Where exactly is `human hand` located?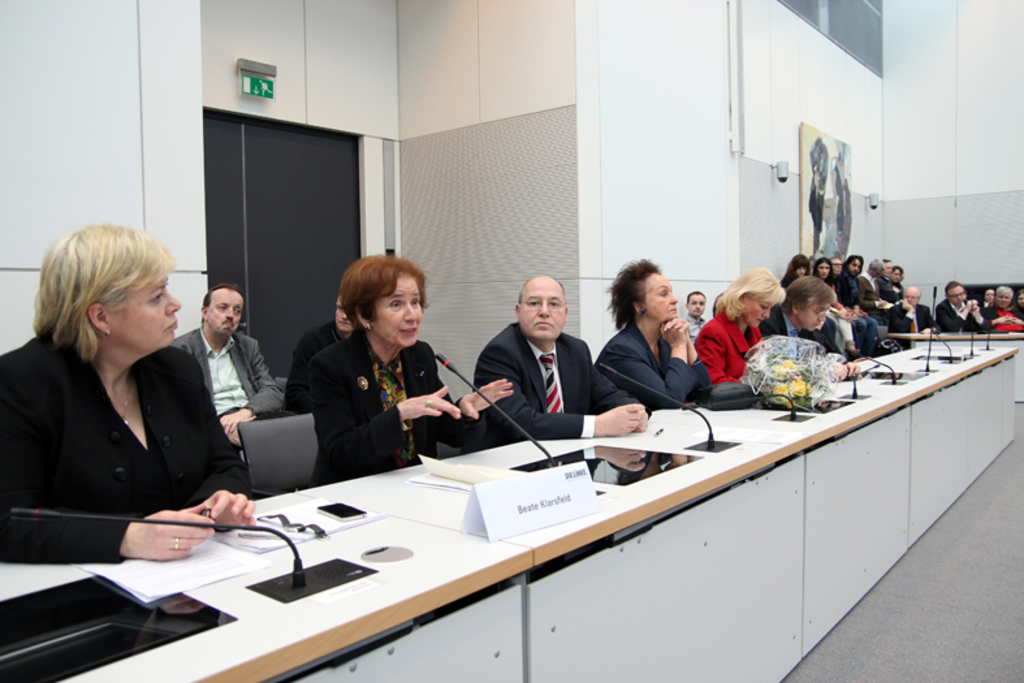
Its bounding box is [220,408,254,435].
